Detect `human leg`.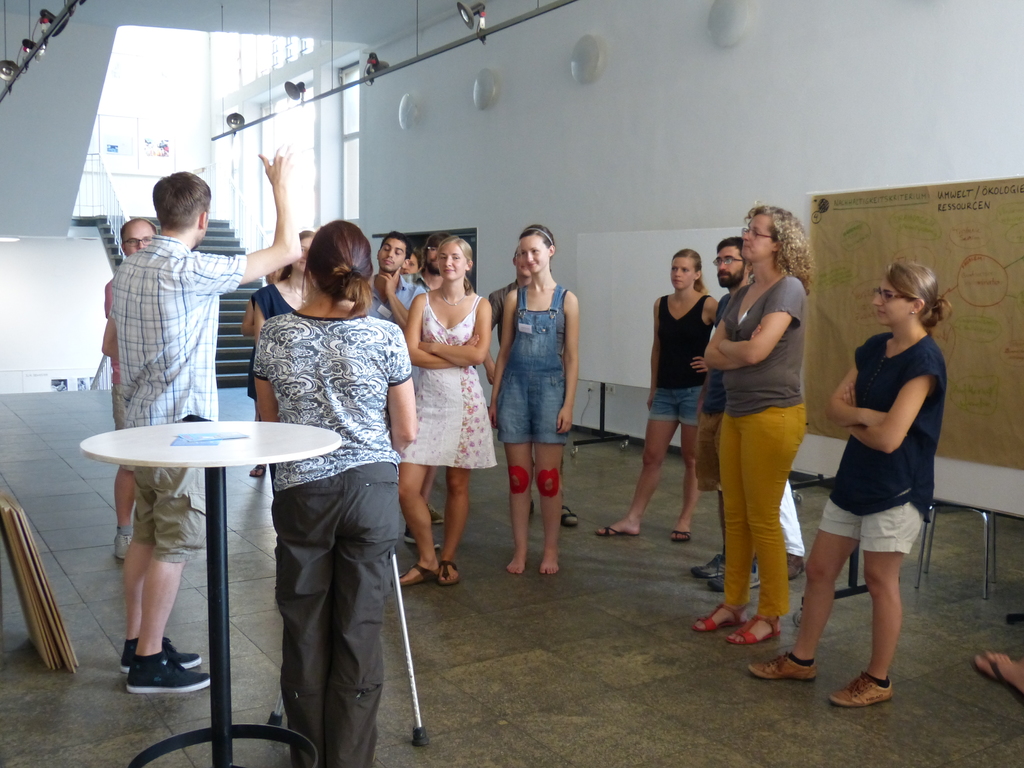
Detected at l=246, t=348, r=268, b=479.
